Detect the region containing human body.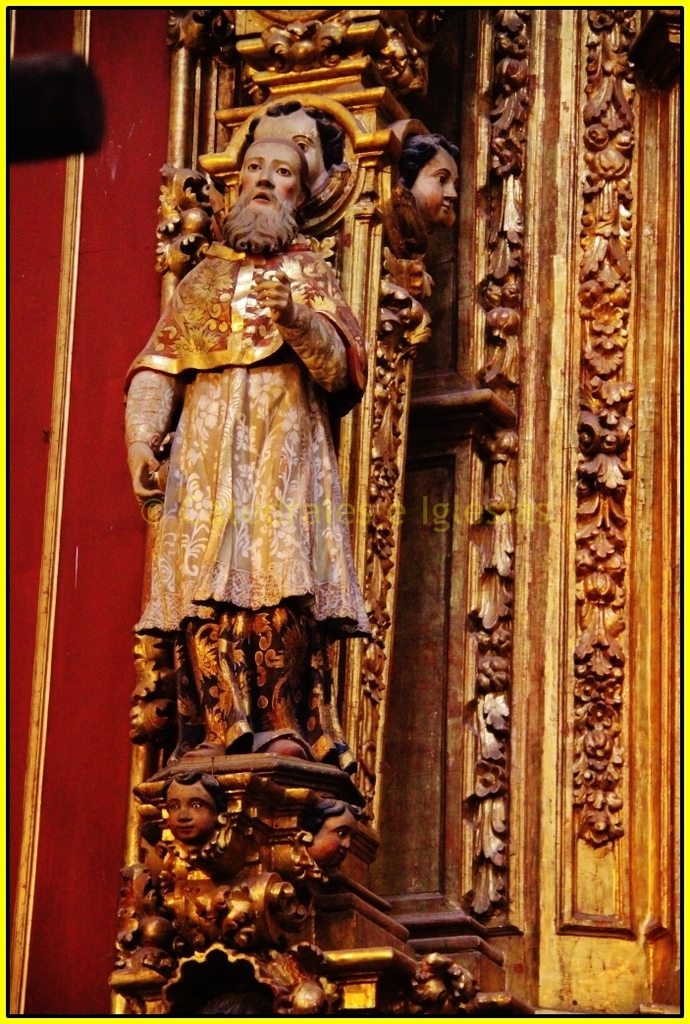
(105, 117, 520, 986).
